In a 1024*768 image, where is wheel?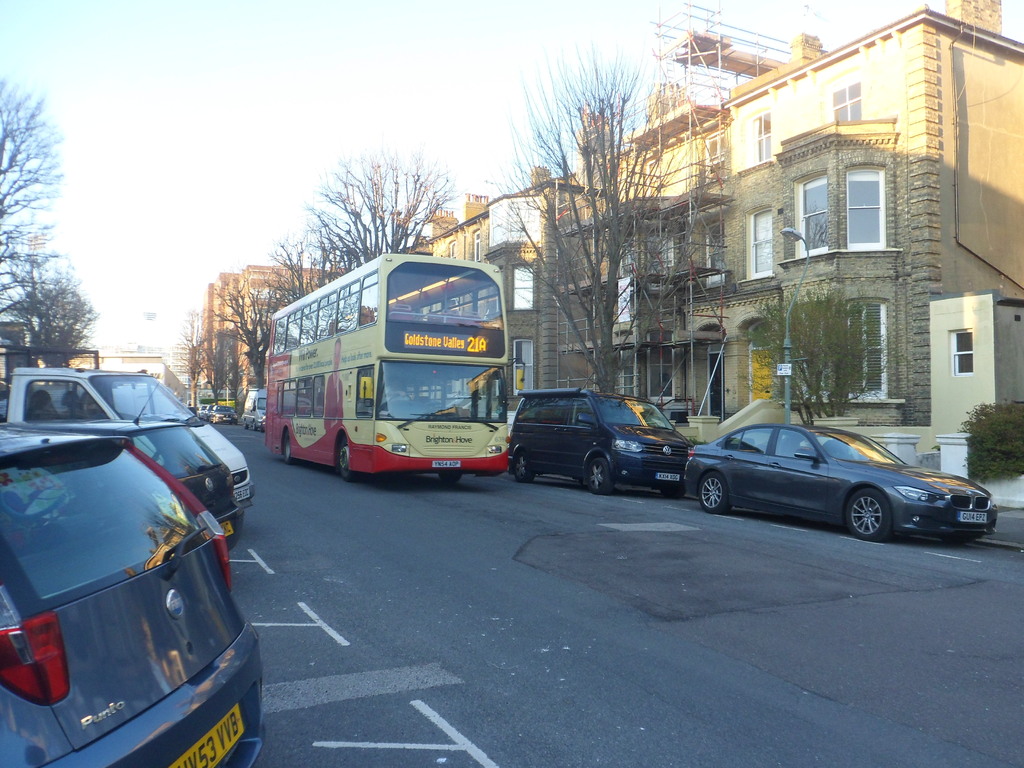
{"left": 660, "top": 488, "right": 685, "bottom": 499}.
